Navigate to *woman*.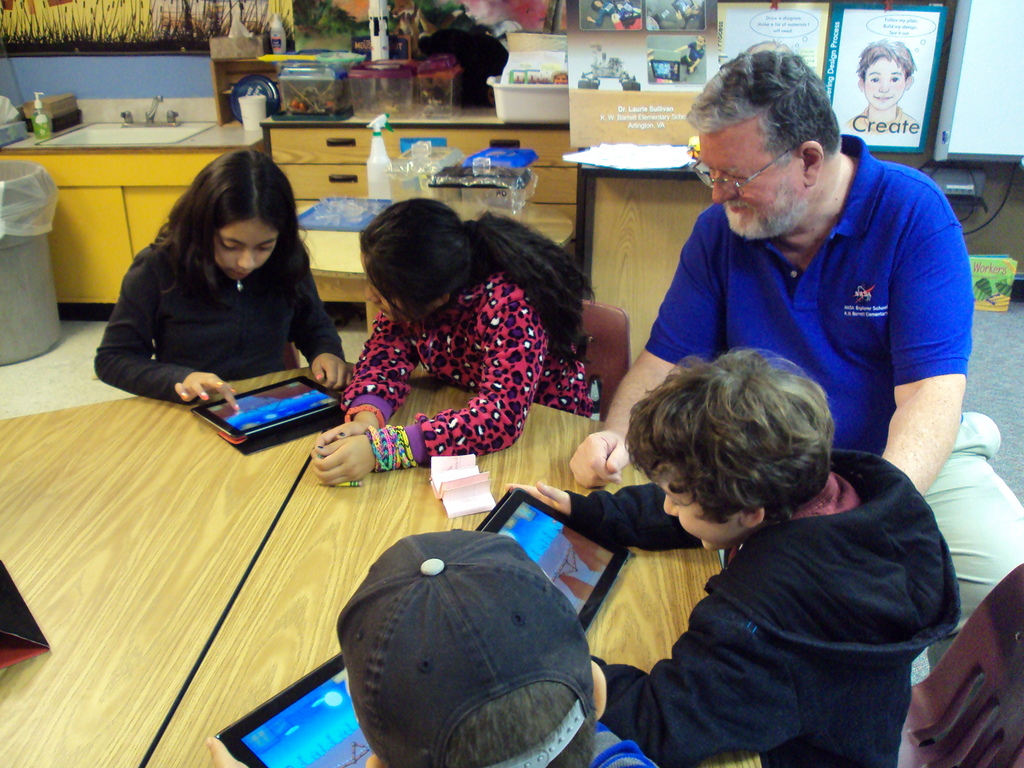
Navigation target: {"left": 318, "top": 189, "right": 620, "bottom": 496}.
